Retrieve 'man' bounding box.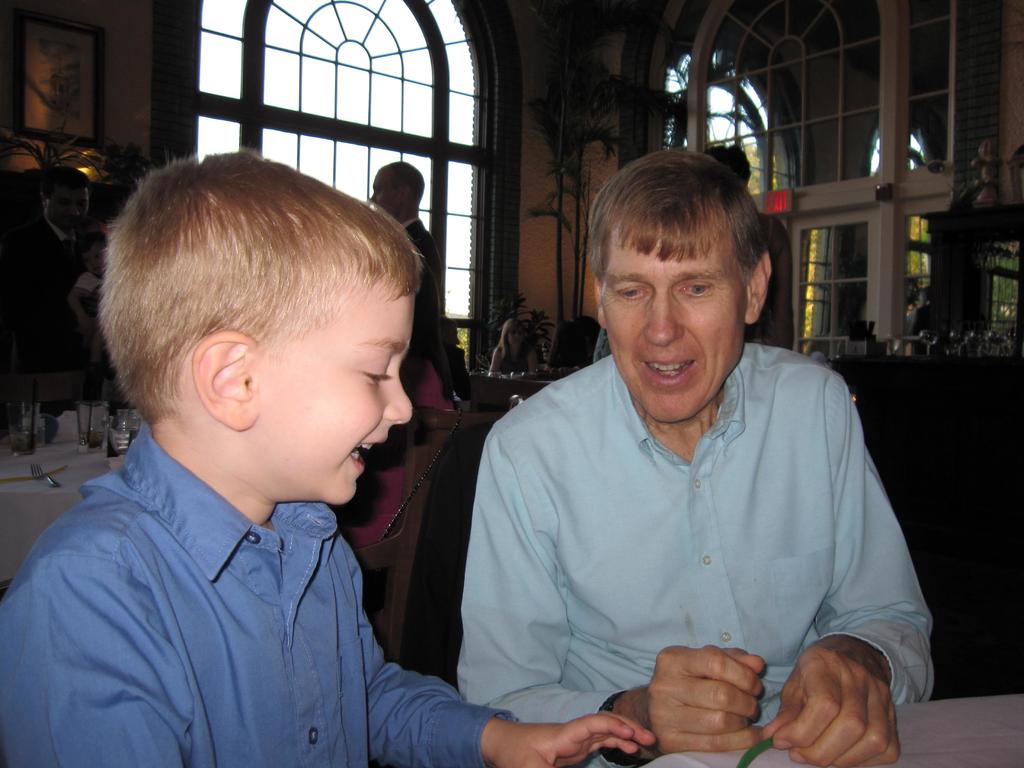
Bounding box: <region>0, 164, 100, 415</region>.
